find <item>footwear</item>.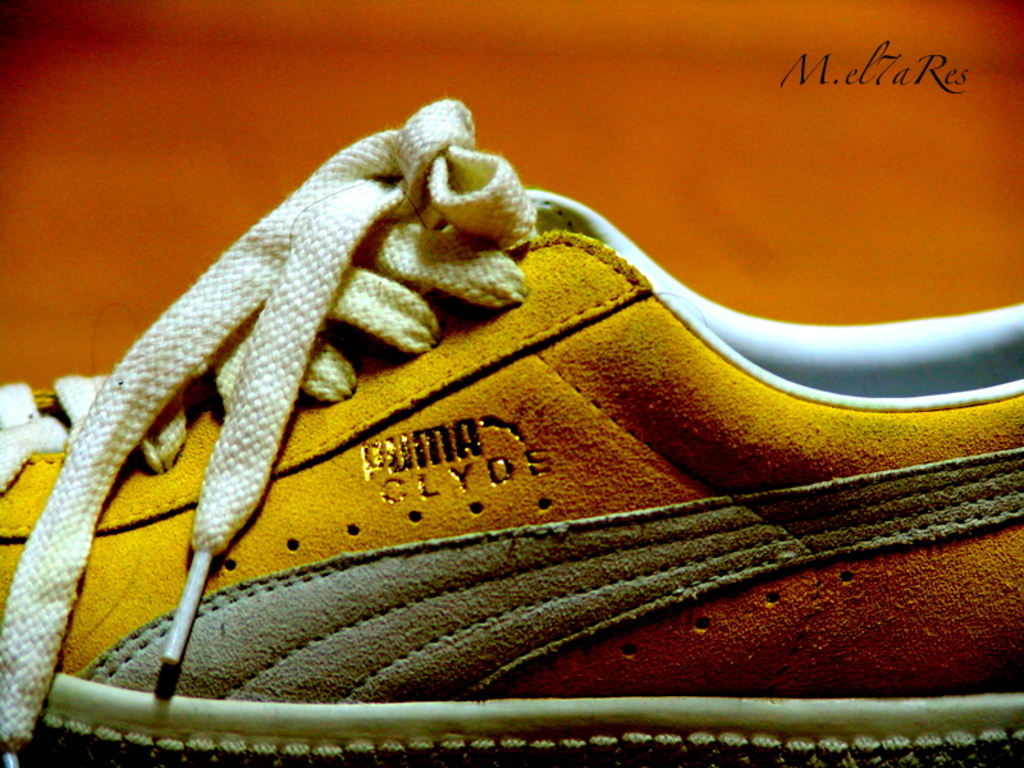
region(0, 96, 1023, 767).
